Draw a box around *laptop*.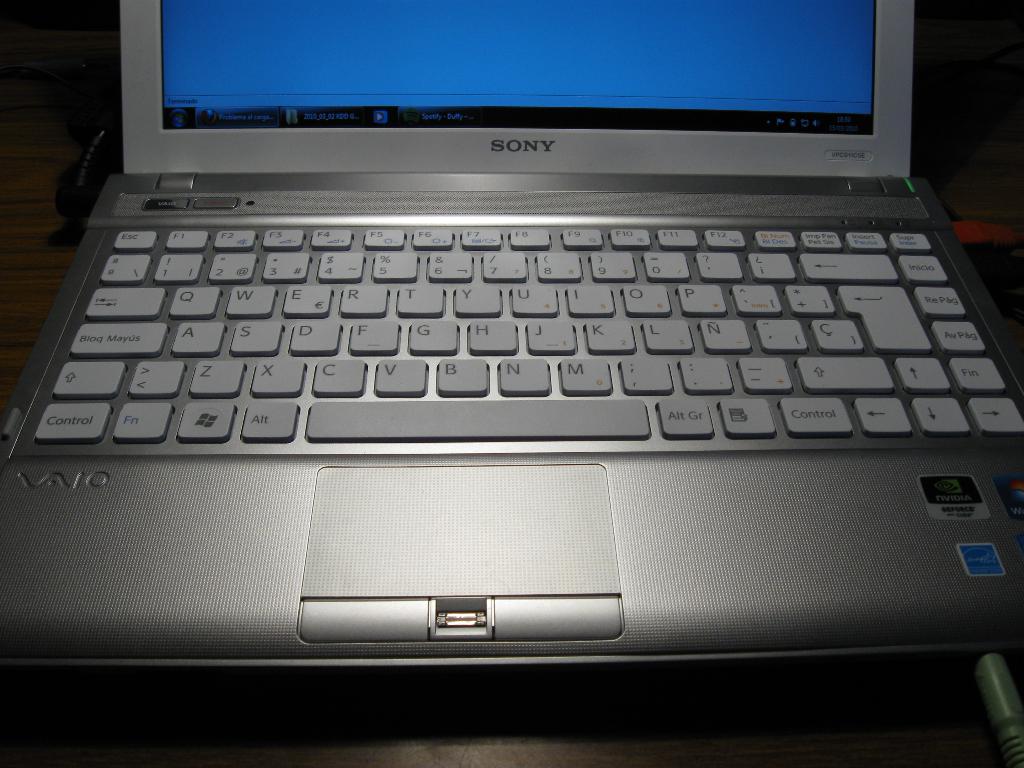
select_region(0, 0, 1014, 683).
